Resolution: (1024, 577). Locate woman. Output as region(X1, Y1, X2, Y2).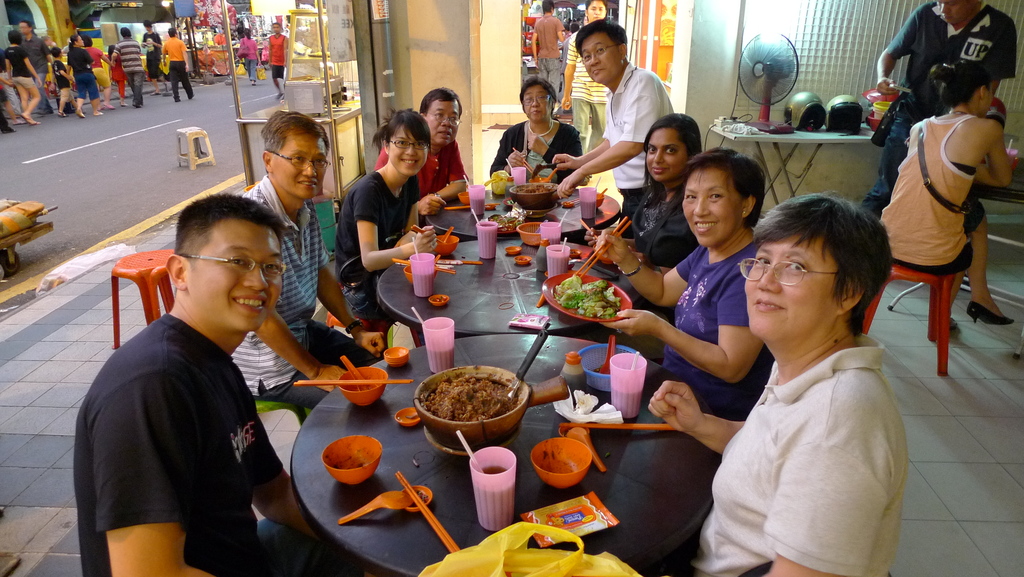
region(650, 191, 911, 576).
